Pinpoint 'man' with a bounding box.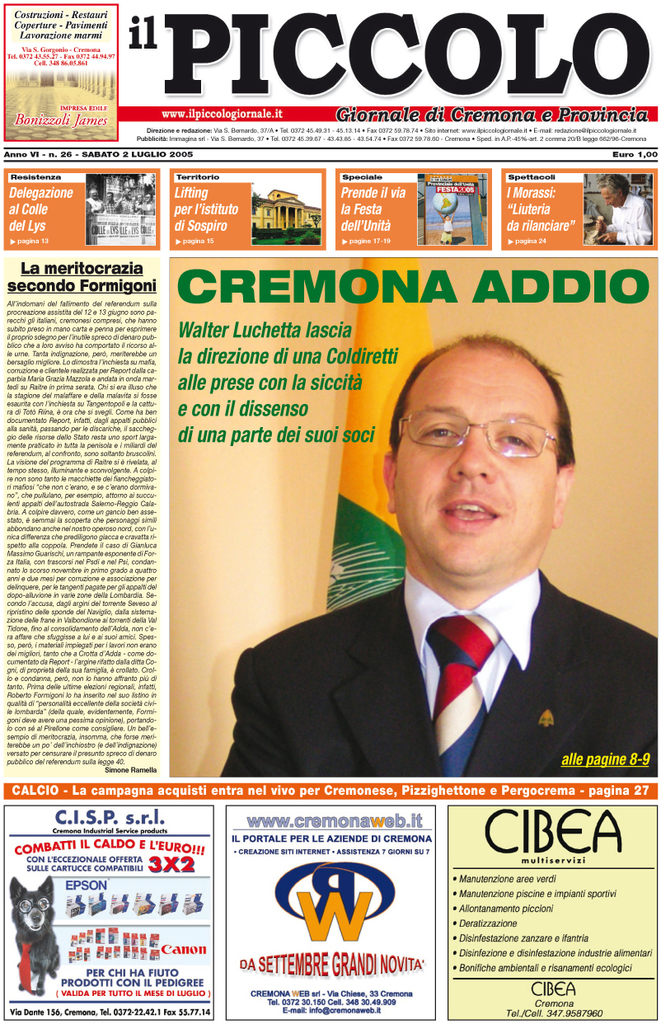
l=228, t=326, r=651, b=816.
